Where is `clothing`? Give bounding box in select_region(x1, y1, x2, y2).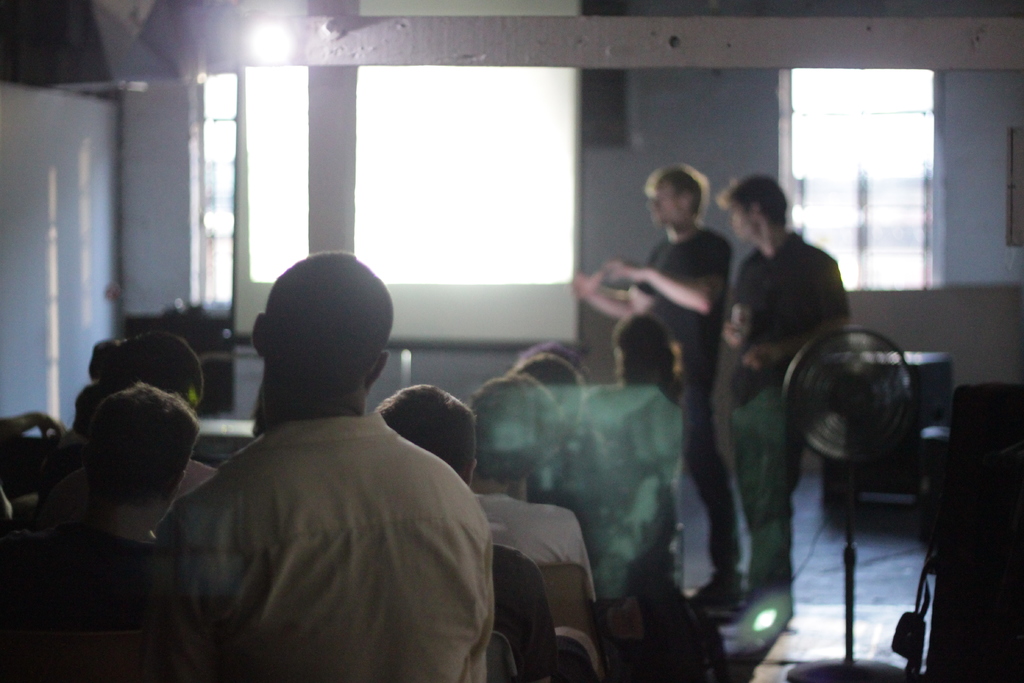
select_region(669, 378, 735, 572).
